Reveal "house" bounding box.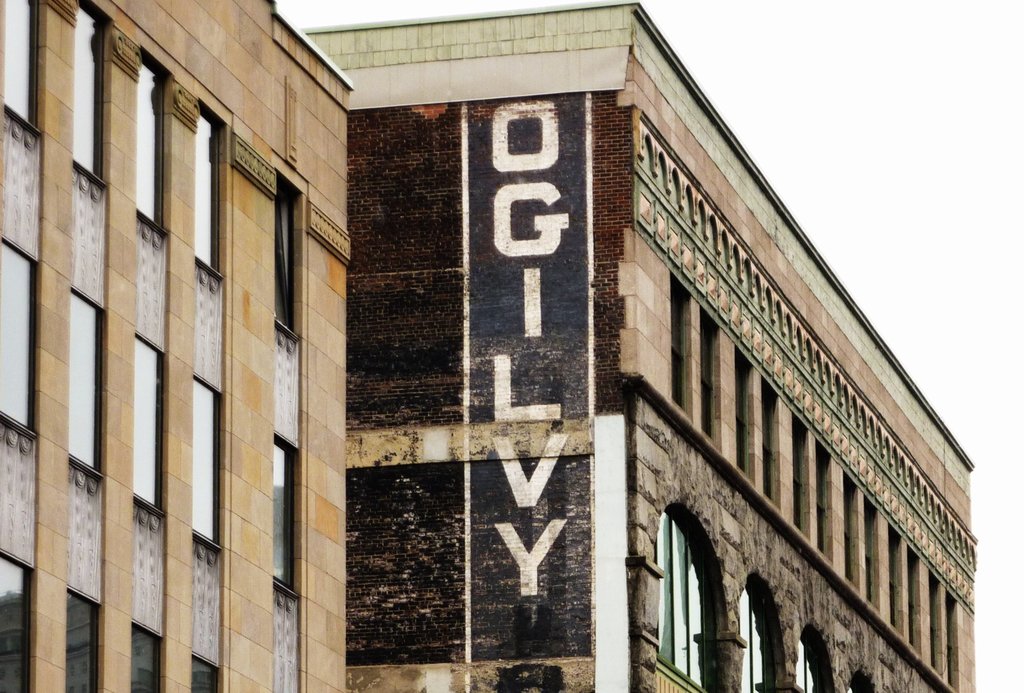
Revealed: box(0, 4, 356, 691).
